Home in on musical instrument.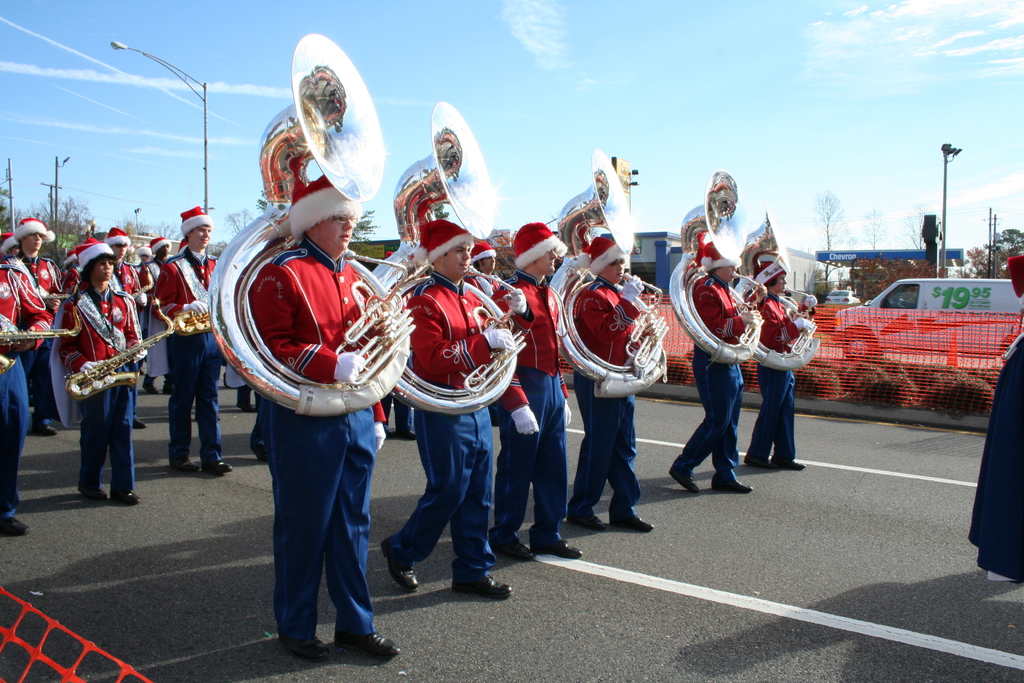
Homed in at box(207, 29, 416, 419).
